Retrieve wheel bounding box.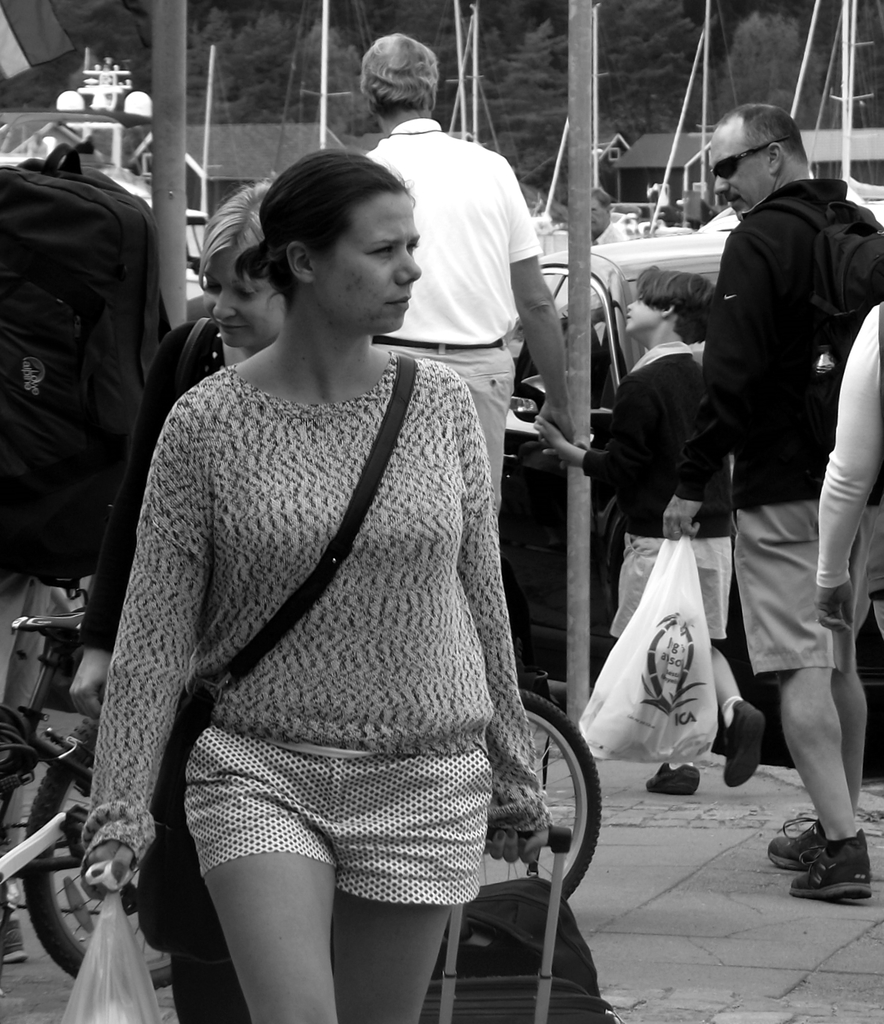
Bounding box: detection(476, 689, 604, 901).
